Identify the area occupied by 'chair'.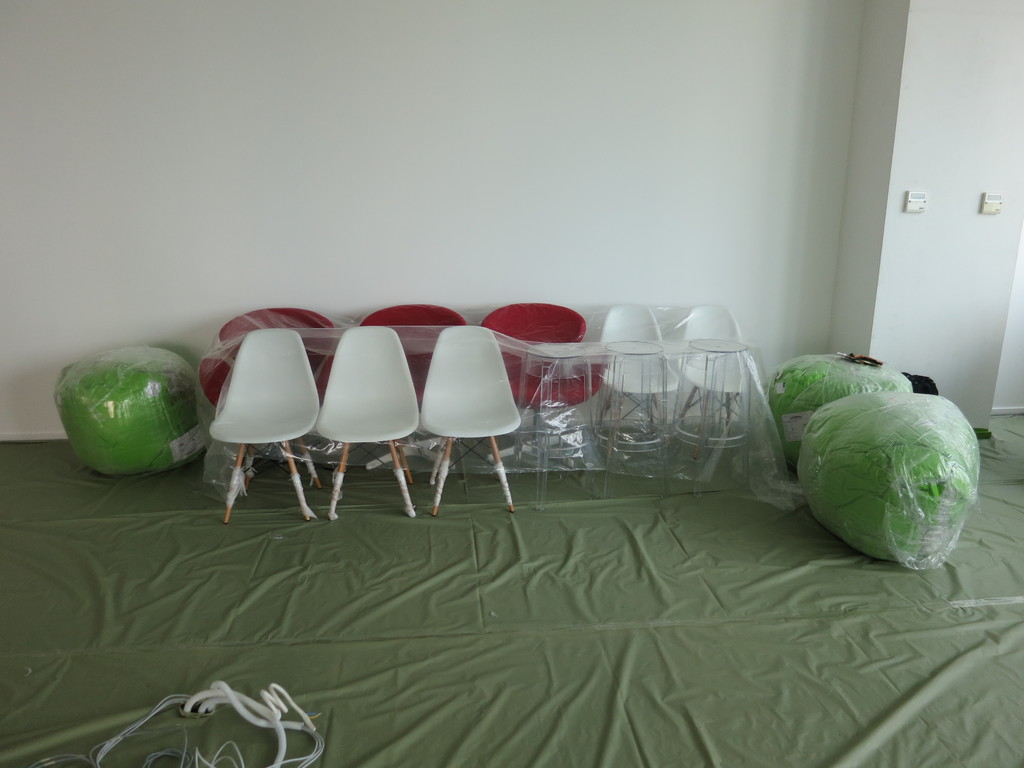
Area: <bbox>678, 302, 748, 440</bbox>.
